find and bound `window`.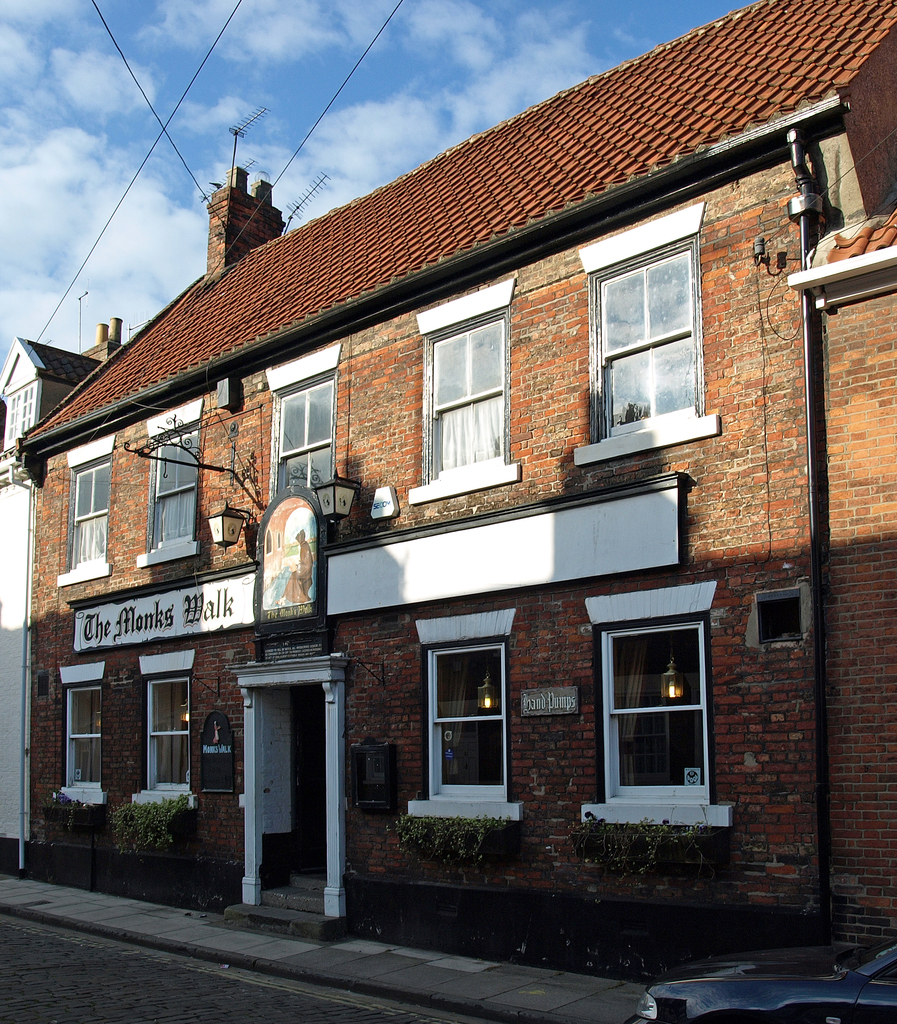
Bound: rect(612, 625, 703, 796).
